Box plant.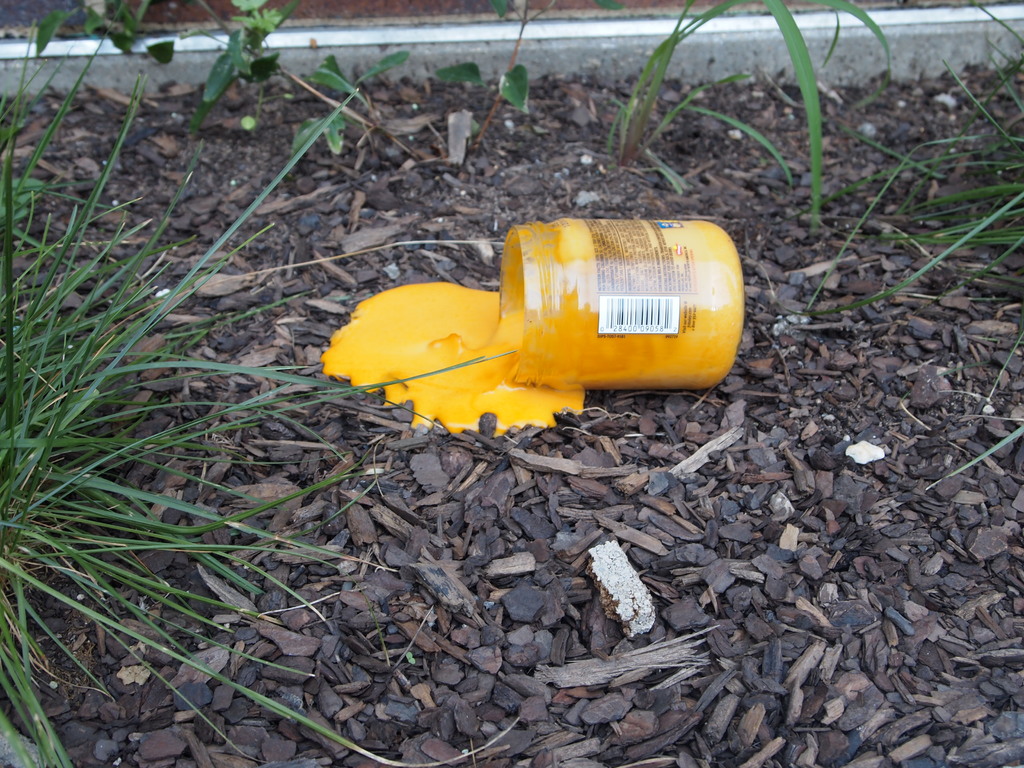
left=26, top=0, right=422, bottom=155.
